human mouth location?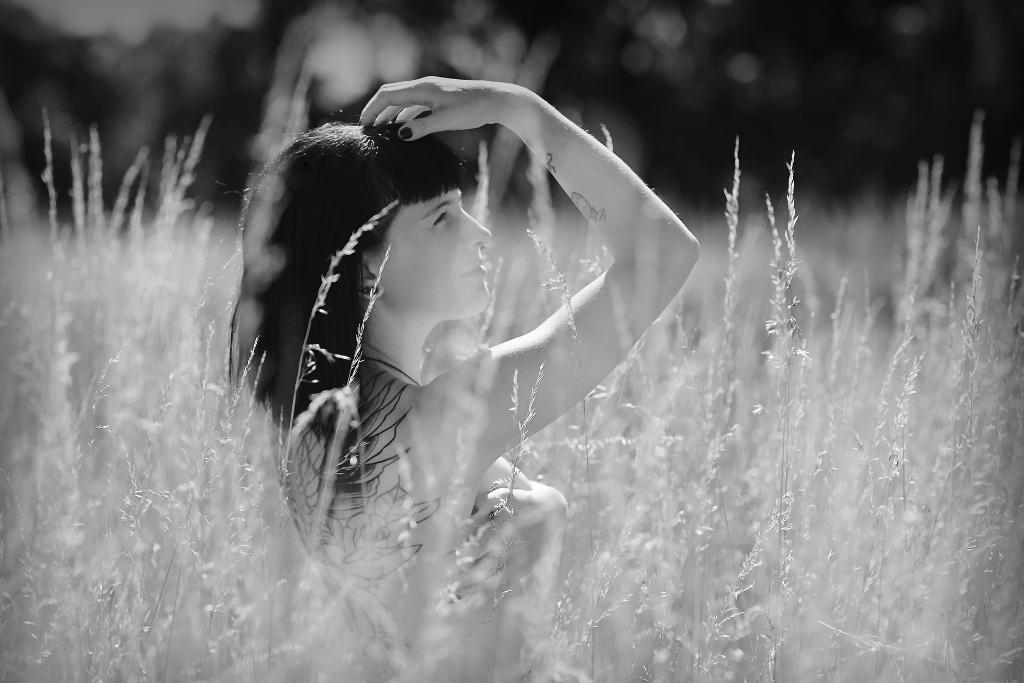
region(467, 263, 487, 276)
